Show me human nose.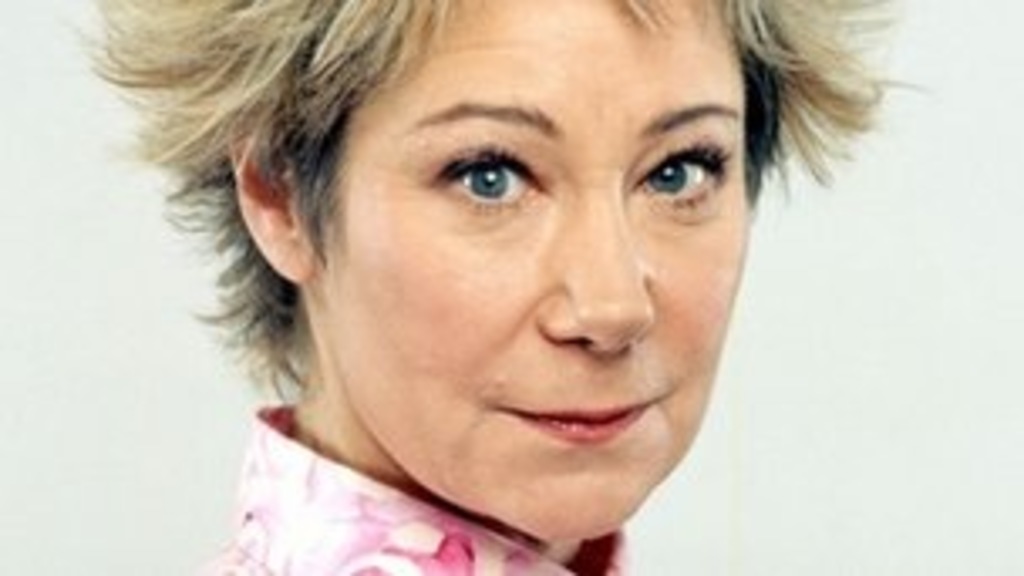
human nose is here: x1=536 y1=175 x2=653 y2=354.
